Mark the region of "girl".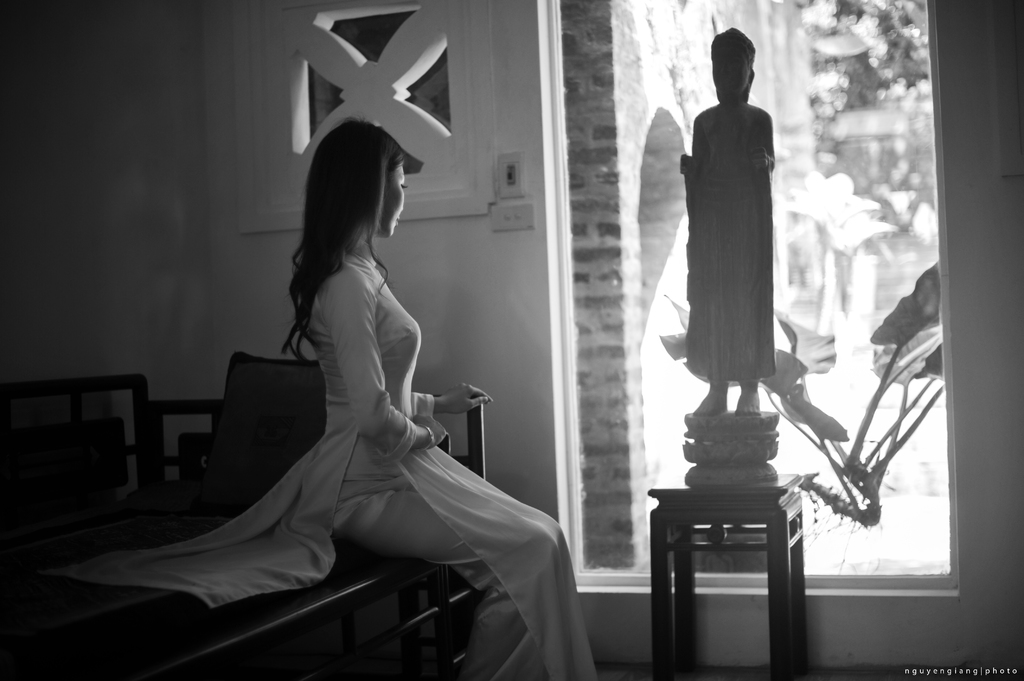
Region: 46, 113, 597, 680.
